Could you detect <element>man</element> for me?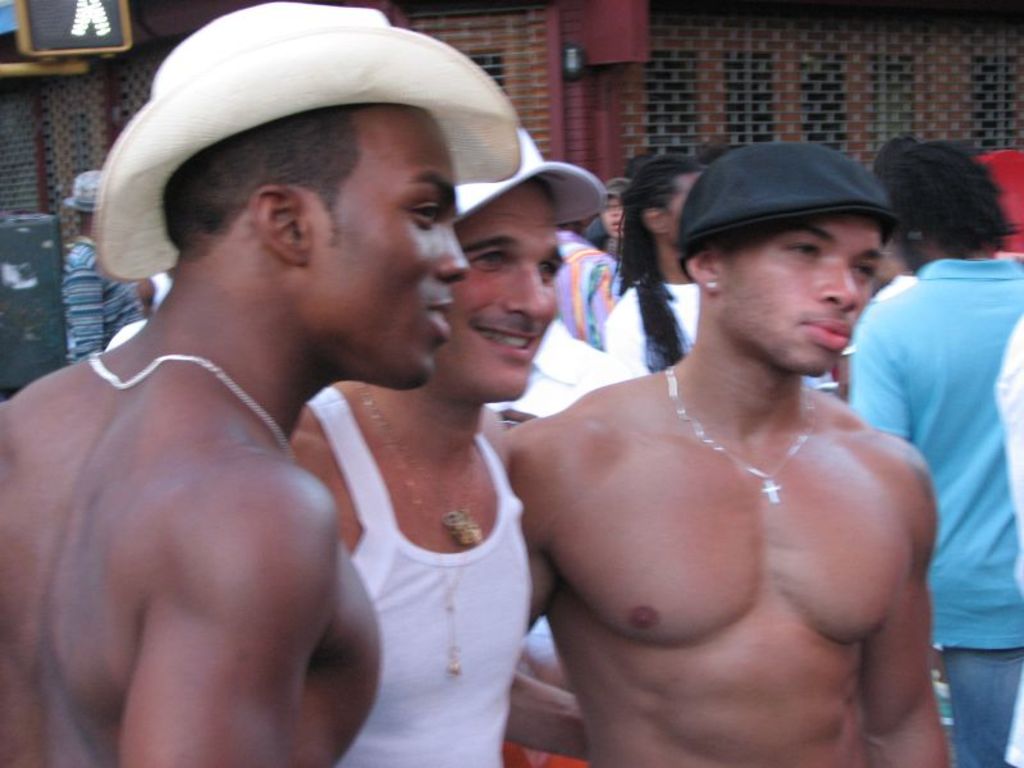
Detection result: bbox(67, 168, 147, 365).
